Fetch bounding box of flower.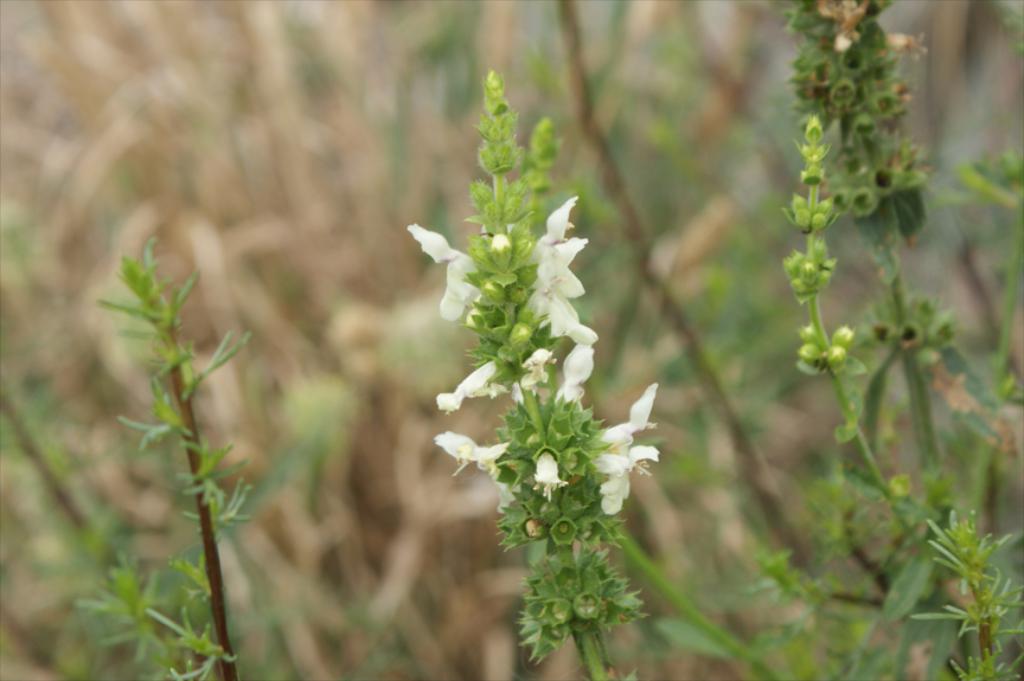
Bbox: crop(595, 446, 659, 513).
